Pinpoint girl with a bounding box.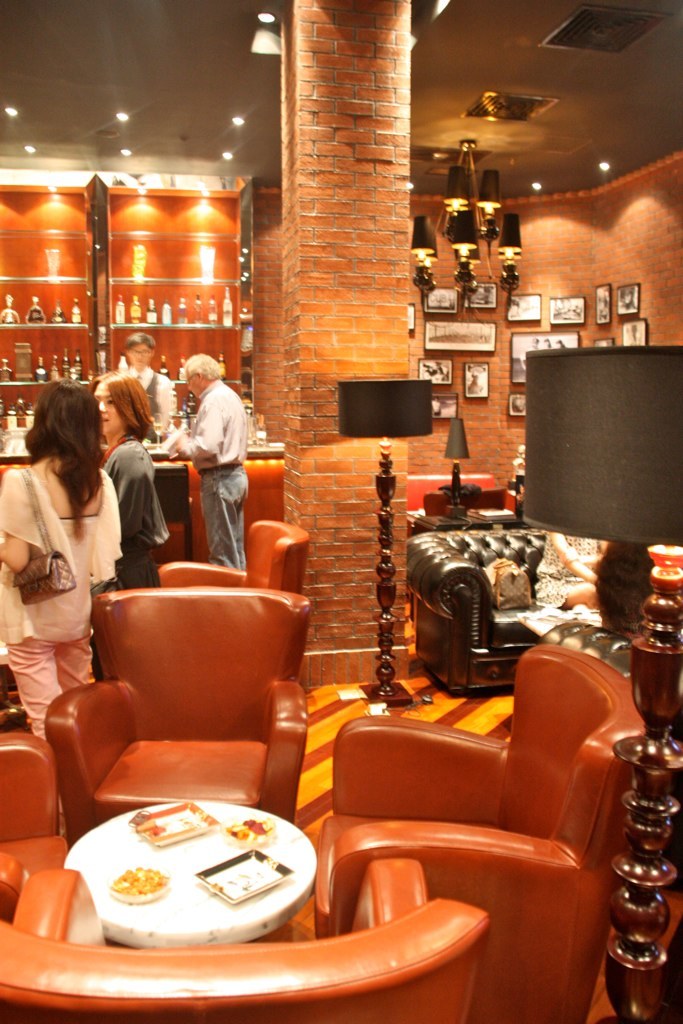
rect(87, 371, 172, 683).
